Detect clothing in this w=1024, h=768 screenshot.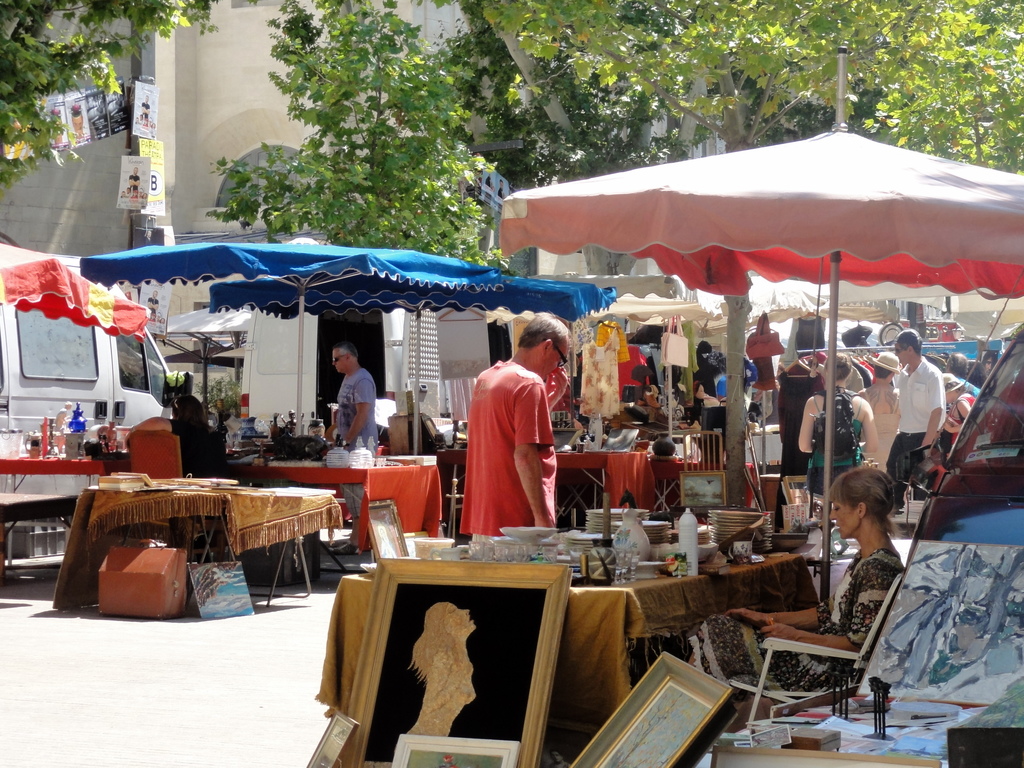
Detection: [334, 367, 383, 518].
